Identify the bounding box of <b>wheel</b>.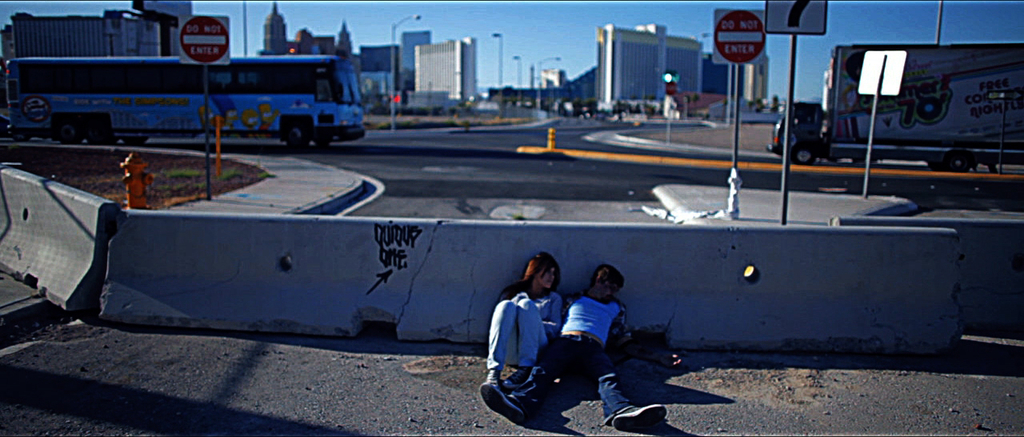
[left=284, top=120, right=308, bottom=154].
